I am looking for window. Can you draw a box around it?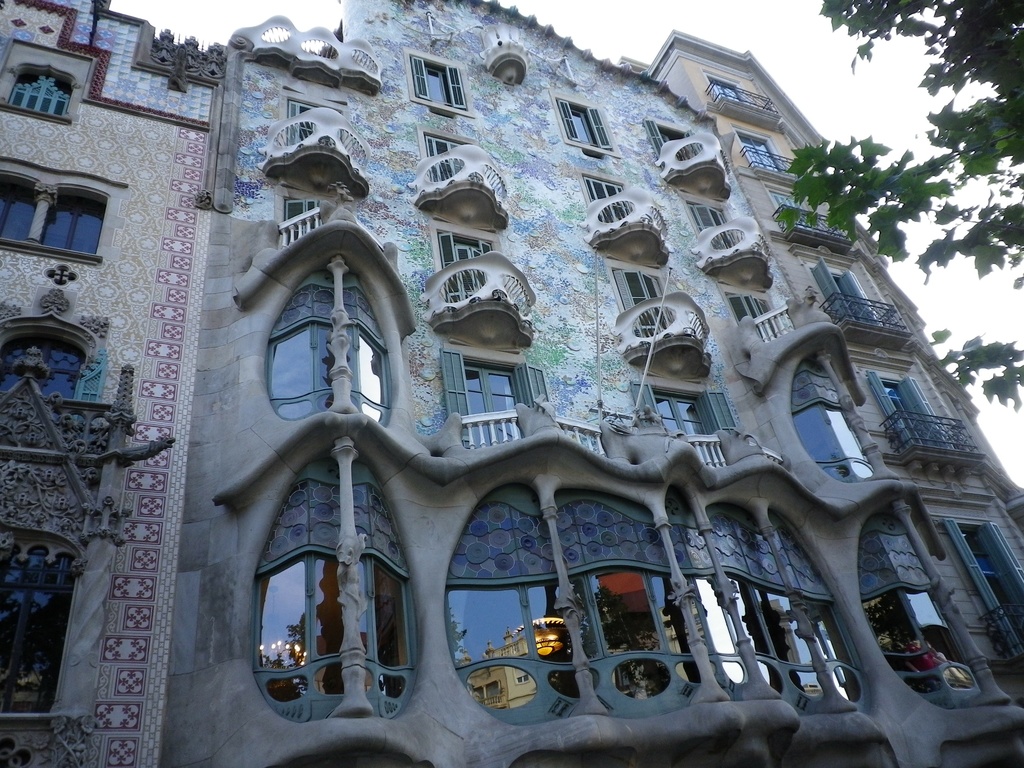
Sure, the bounding box is <box>705,69,750,111</box>.
